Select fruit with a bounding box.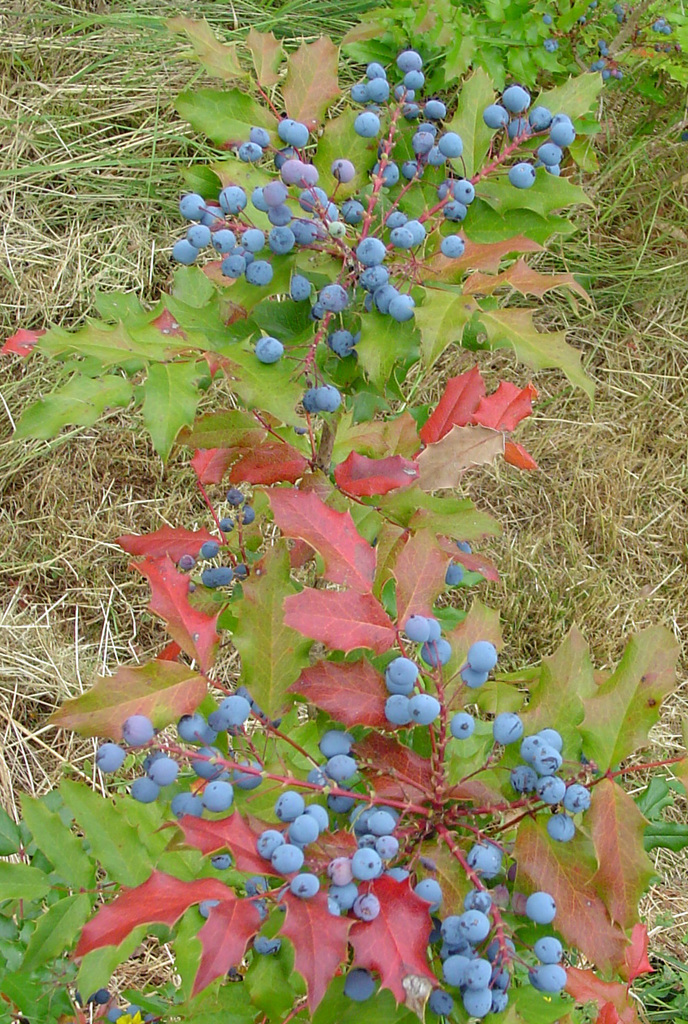
<box>327,323,354,356</box>.
